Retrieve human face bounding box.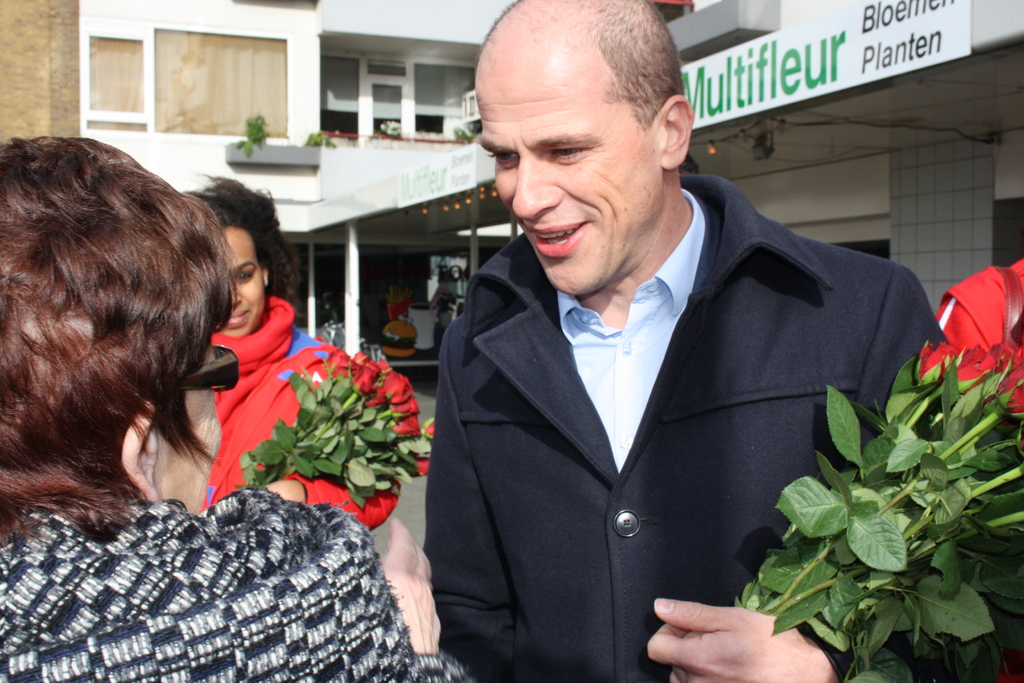
Bounding box: region(476, 42, 663, 298).
